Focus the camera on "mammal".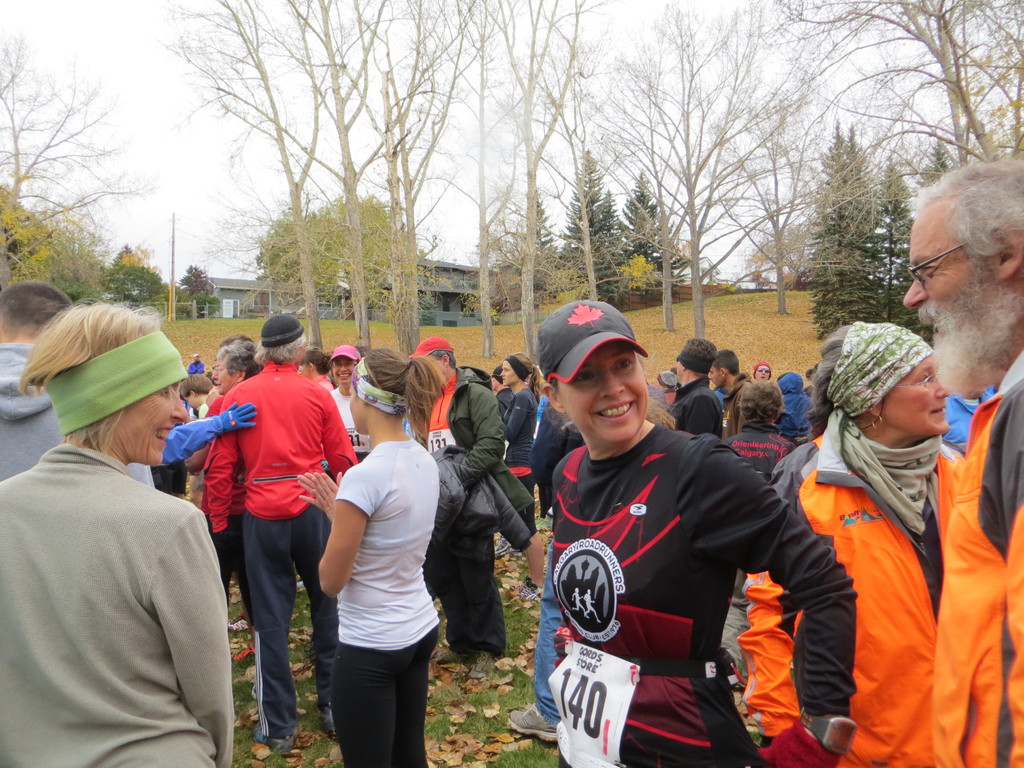
Focus region: select_region(298, 342, 335, 388).
